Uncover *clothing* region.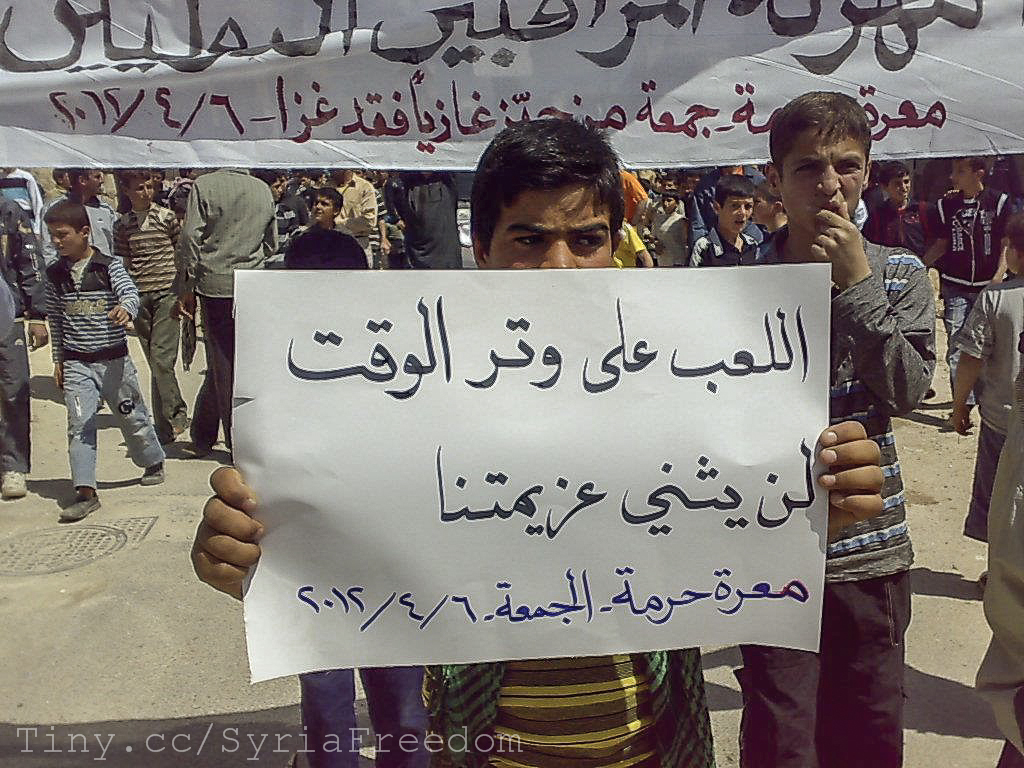
Uncovered: locate(868, 200, 936, 260).
